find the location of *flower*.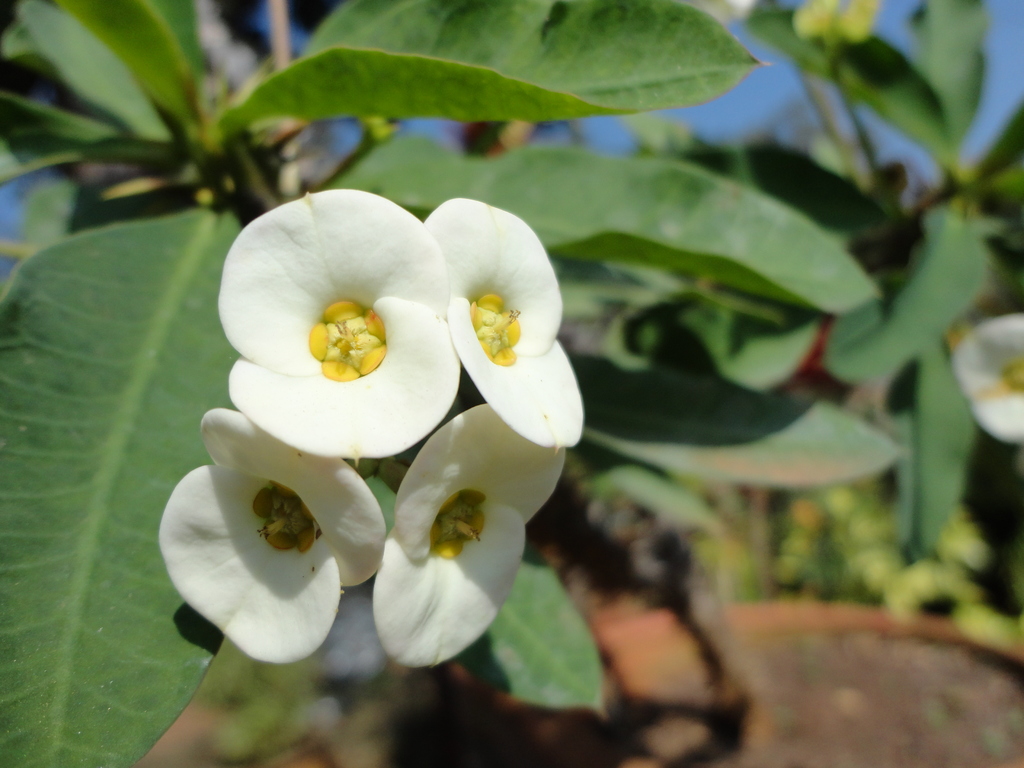
Location: [left=678, top=0, right=756, bottom=28].
